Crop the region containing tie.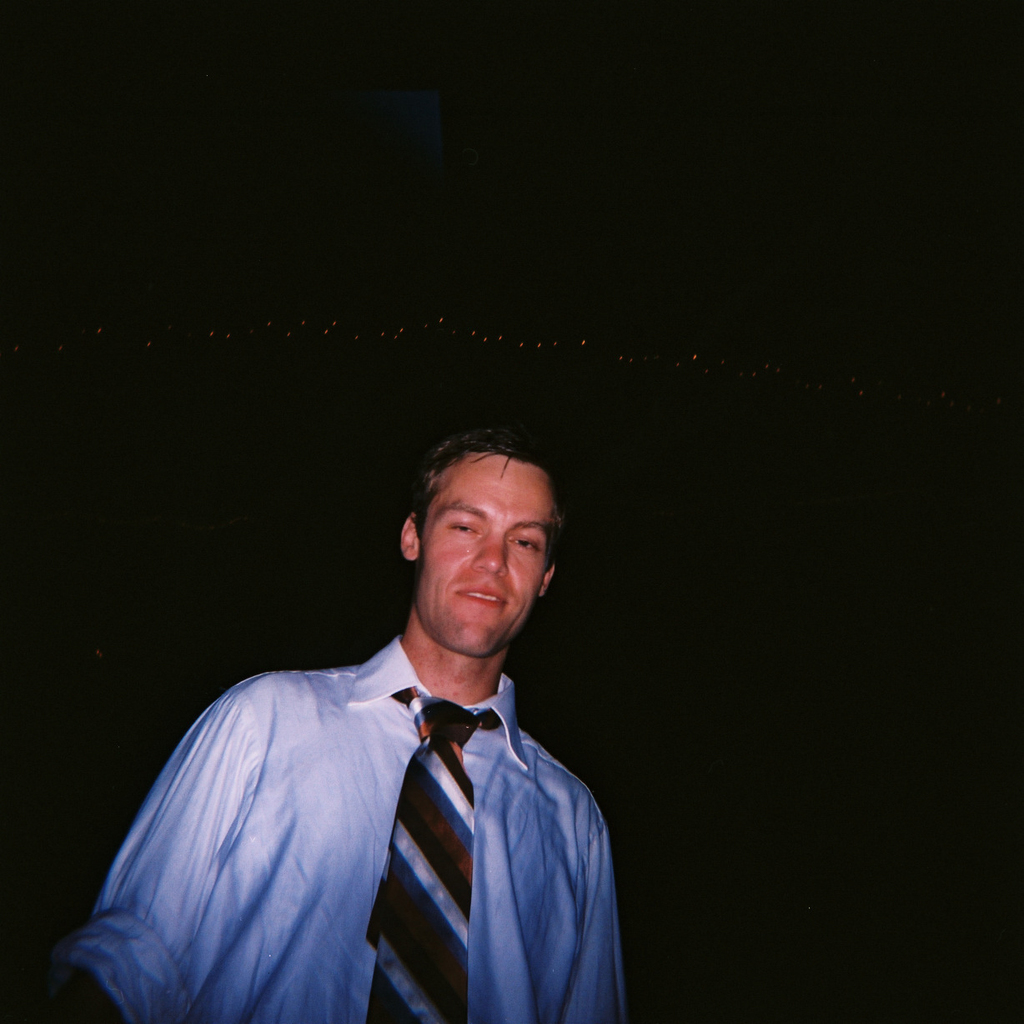
Crop region: 355:699:501:1023.
